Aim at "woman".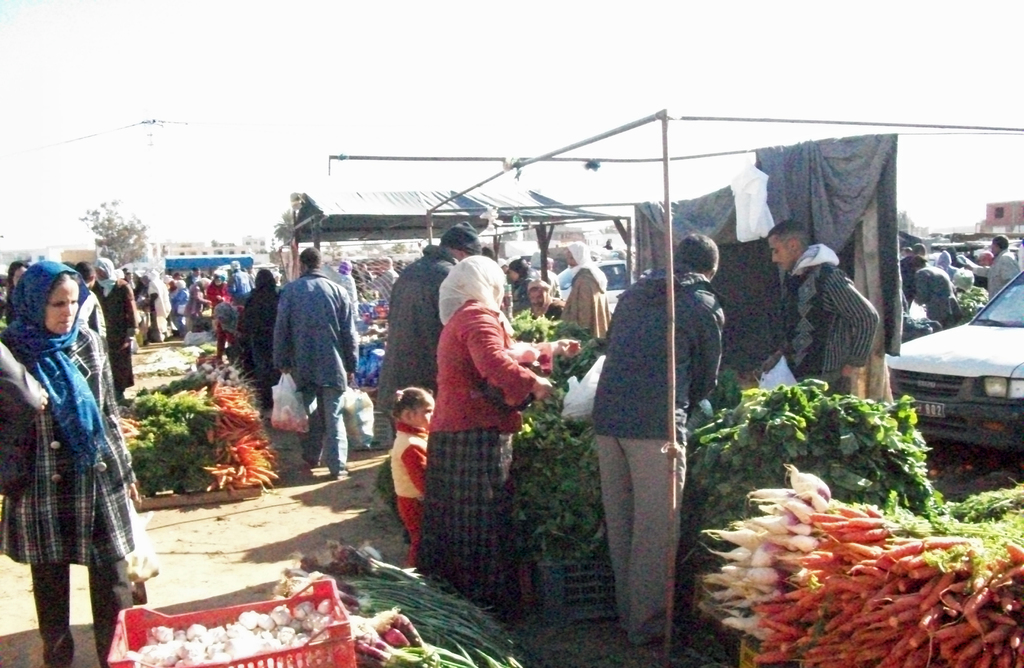
Aimed at bbox=(206, 271, 231, 314).
